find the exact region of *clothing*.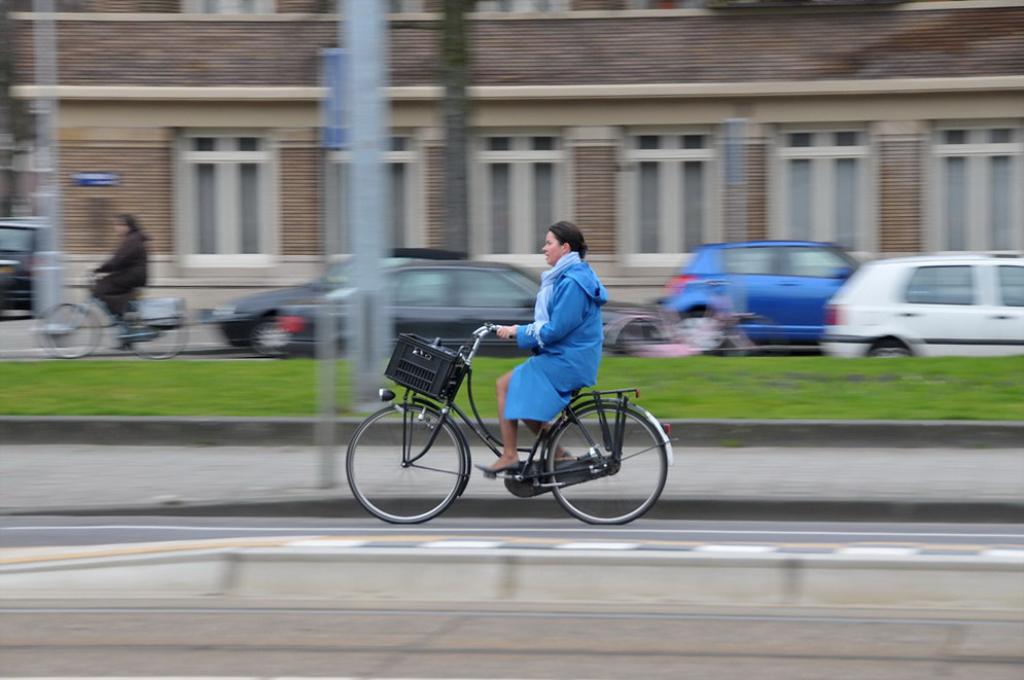
Exact region: 90:219:149:330.
